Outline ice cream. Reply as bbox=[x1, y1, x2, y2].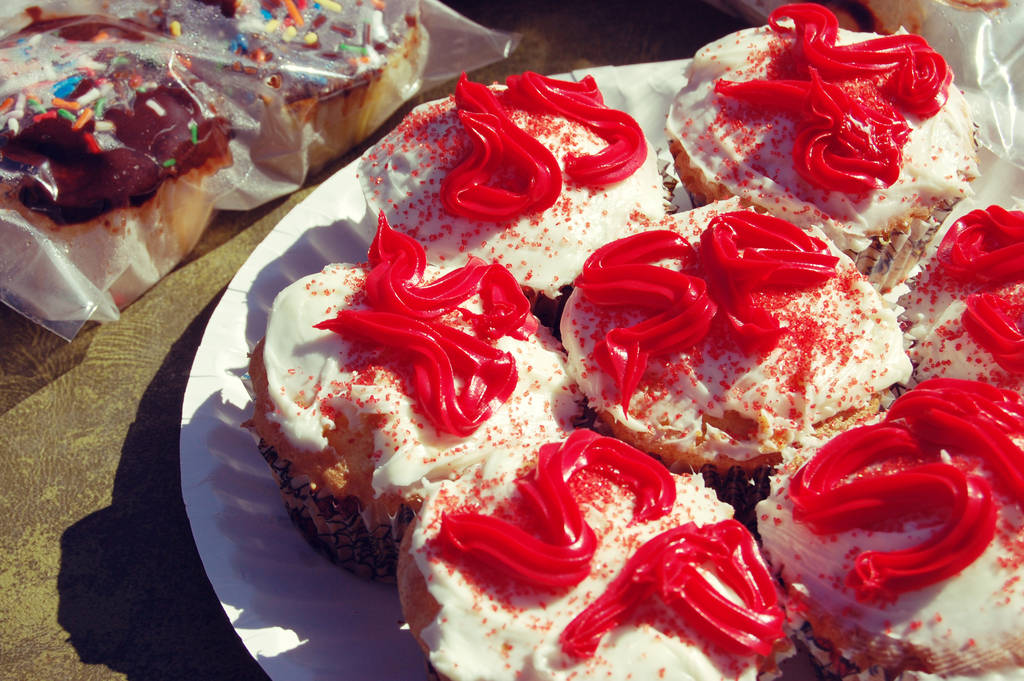
bbox=[545, 210, 923, 503].
